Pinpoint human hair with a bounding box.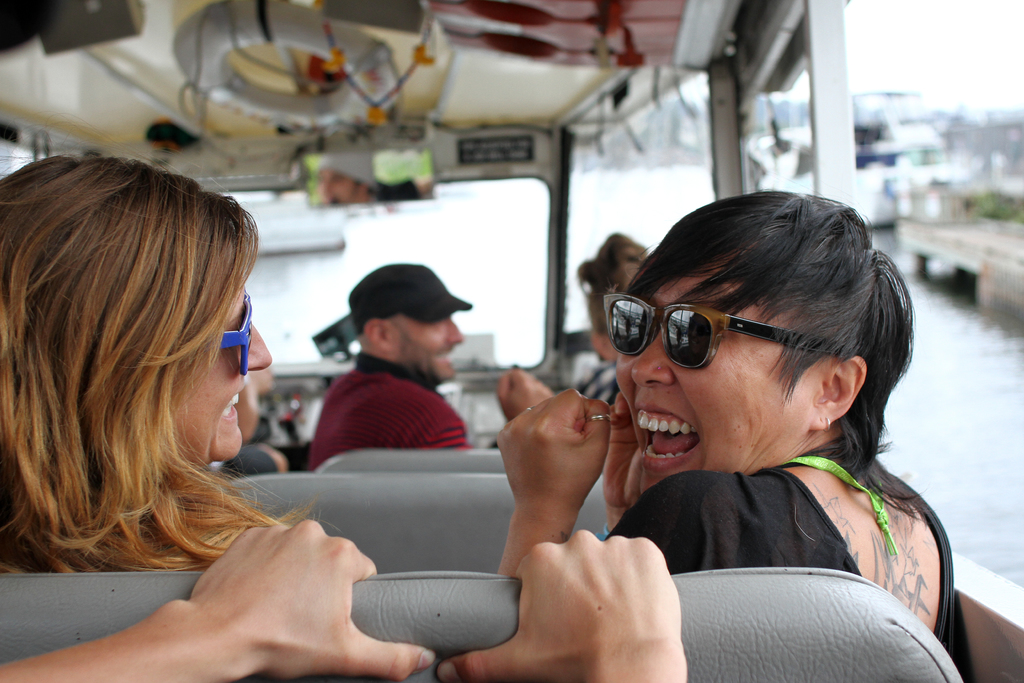
0,119,281,620.
